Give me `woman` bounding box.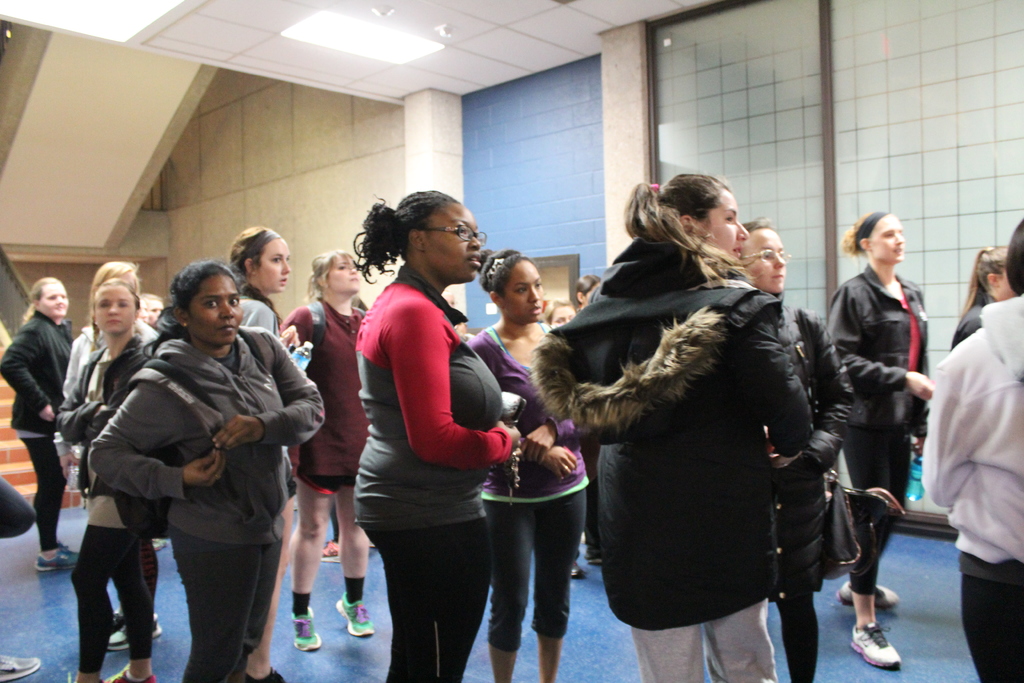
{"left": 91, "top": 259, "right": 323, "bottom": 682}.
